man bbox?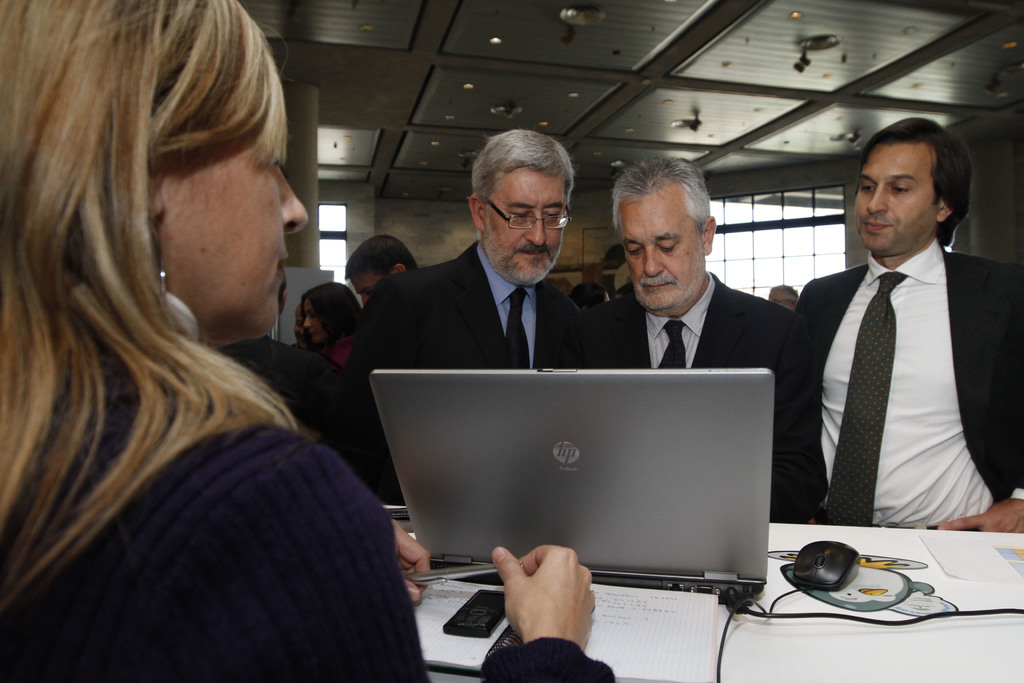
{"x1": 343, "y1": 230, "x2": 419, "y2": 309}
